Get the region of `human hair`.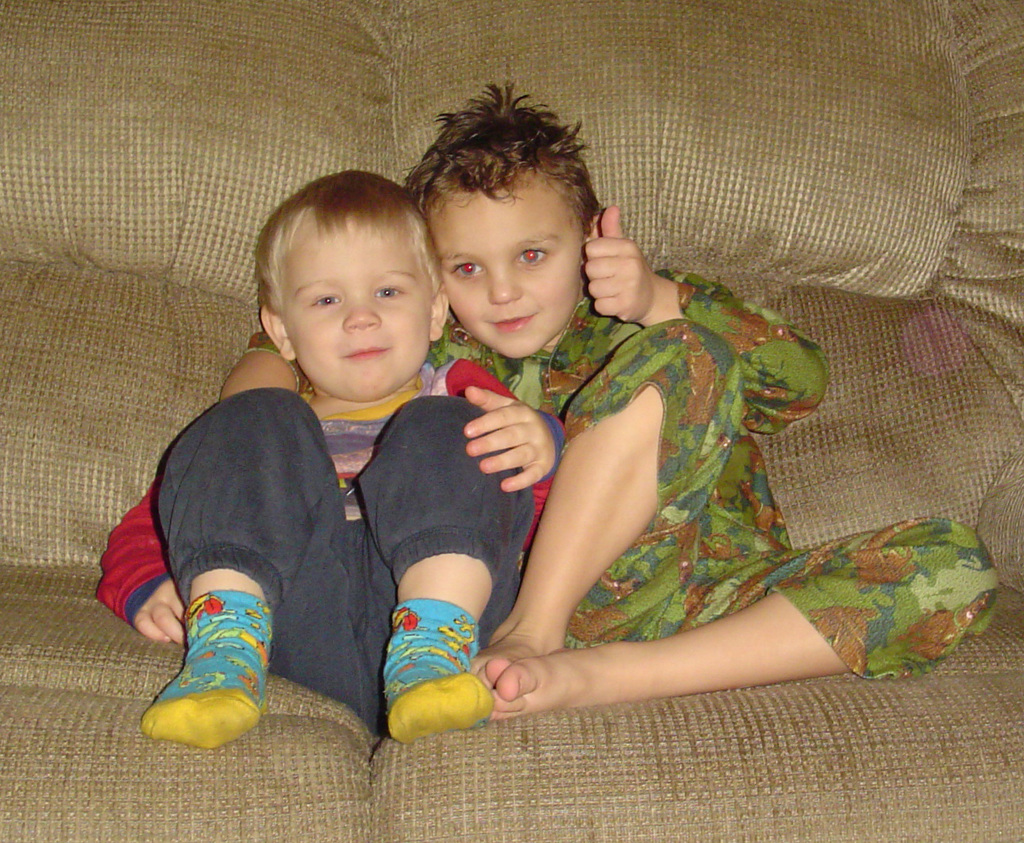
crop(253, 149, 437, 368).
